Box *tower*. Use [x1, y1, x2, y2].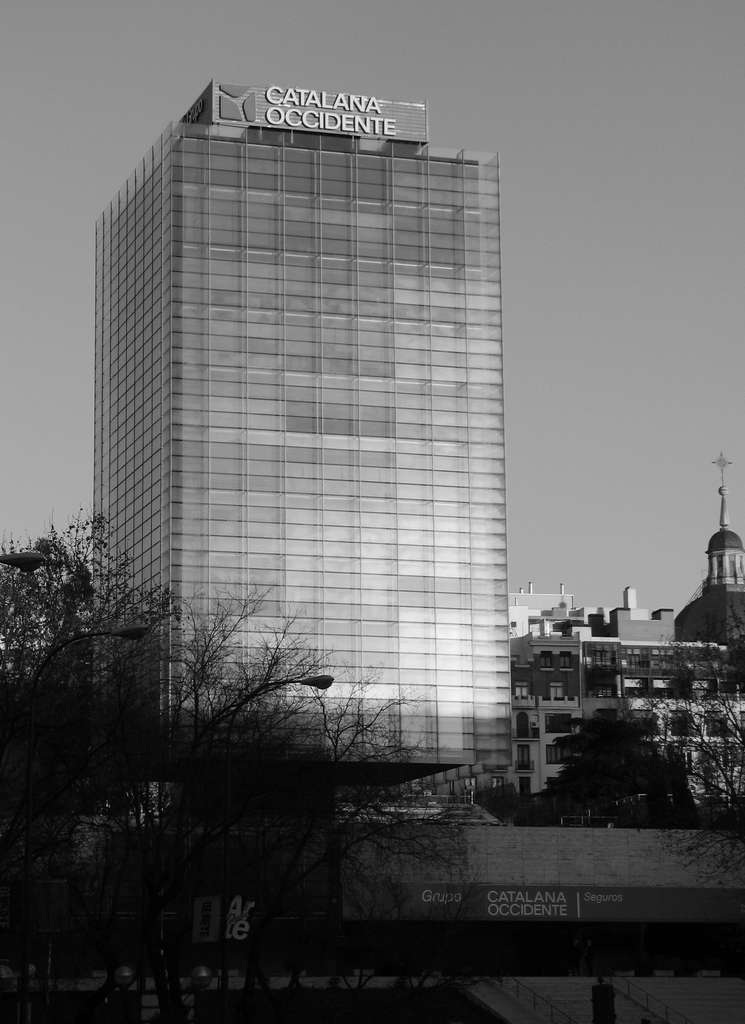
[85, 48, 525, 729].
